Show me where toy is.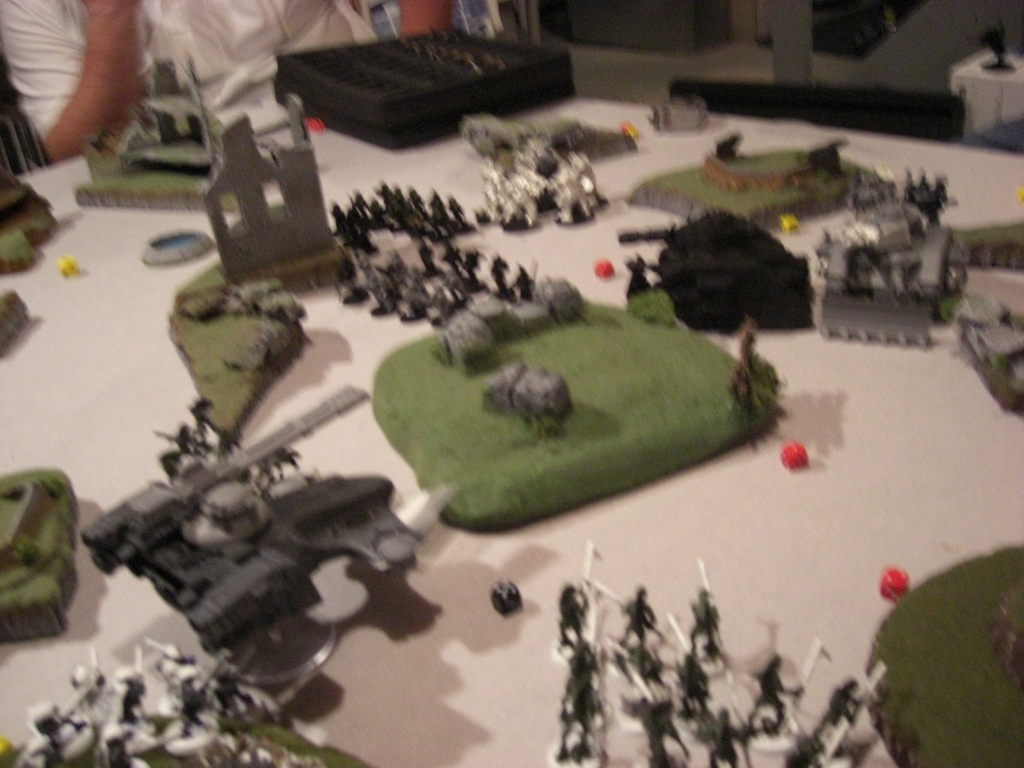
toy is at 952 217 1023 275.
